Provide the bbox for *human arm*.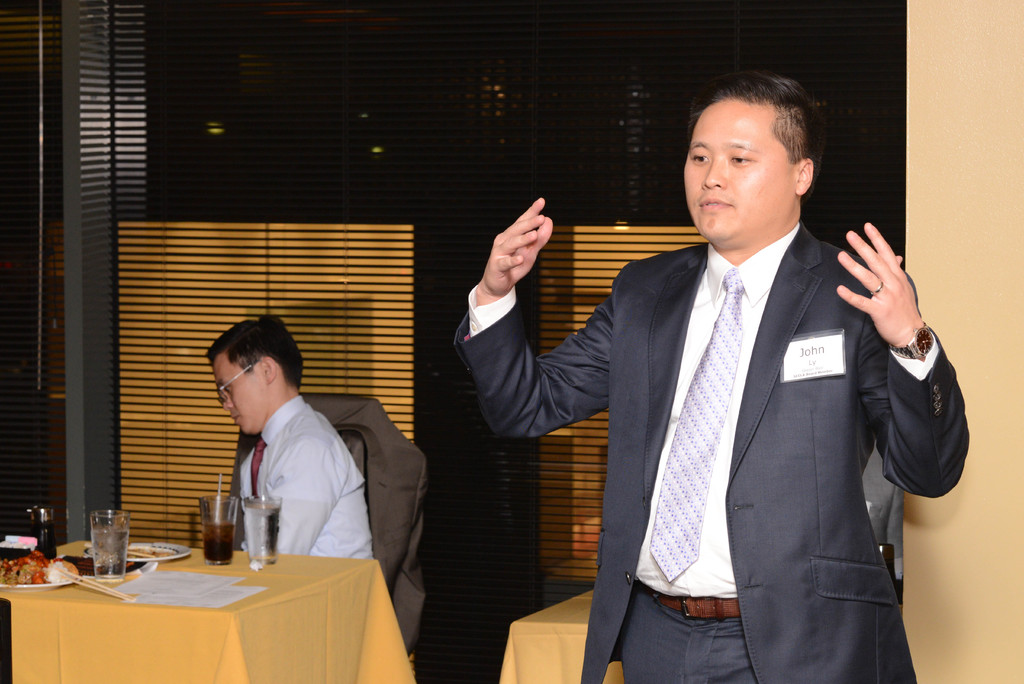
{"left": 472, "top": 213, "right": 582, "bottom": 445}.
